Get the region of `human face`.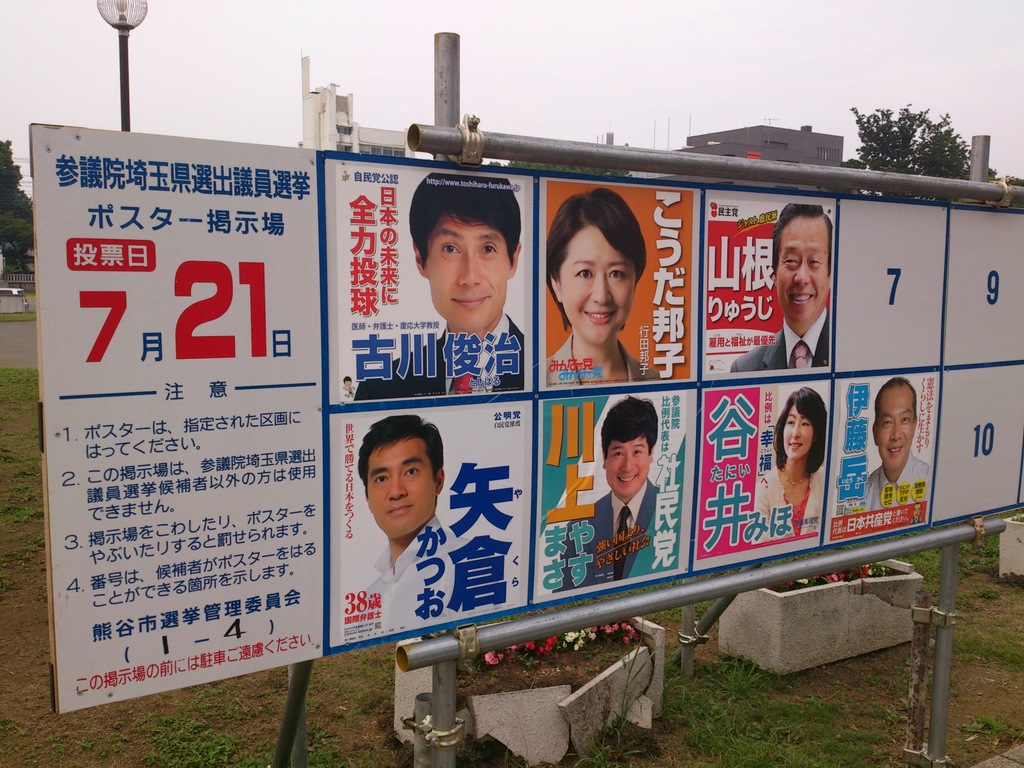
select_region(428, 208, 509, 332).
